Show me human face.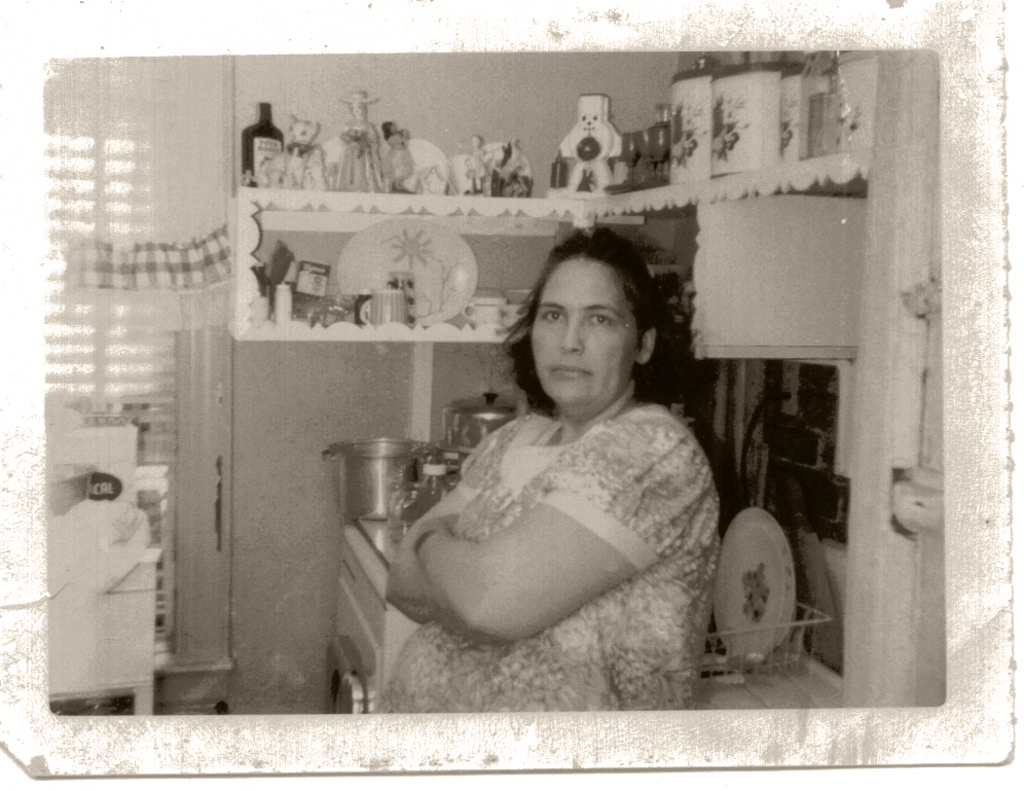
human face is here: x1=536 y1=249 x2=637 y2=409.
